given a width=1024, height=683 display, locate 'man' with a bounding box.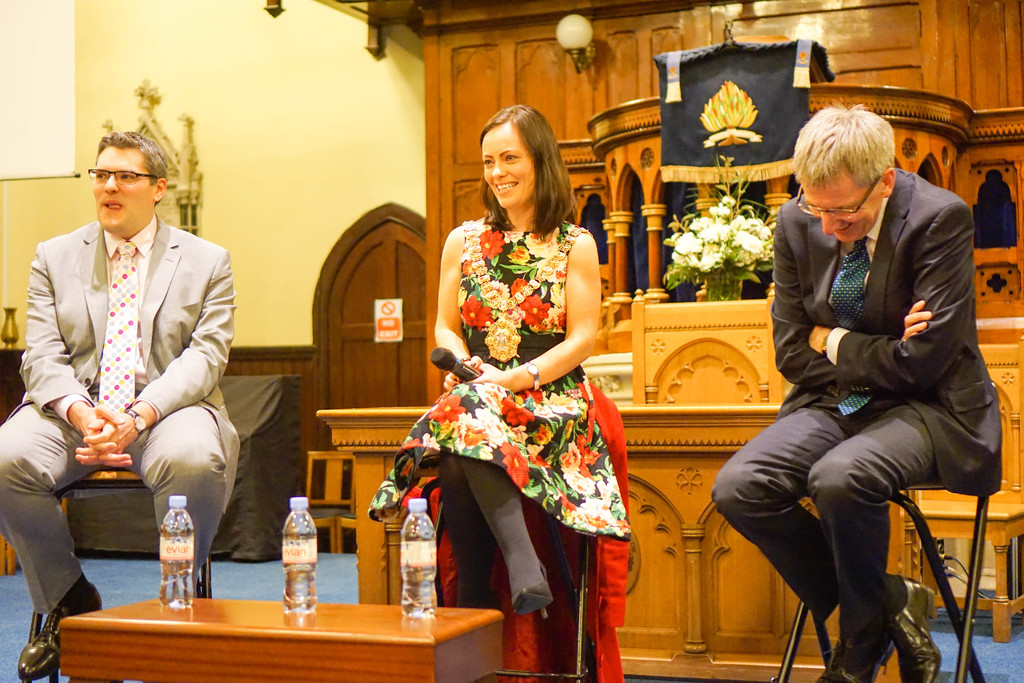
Located: <region>12, 122, 246, 638</region>.
